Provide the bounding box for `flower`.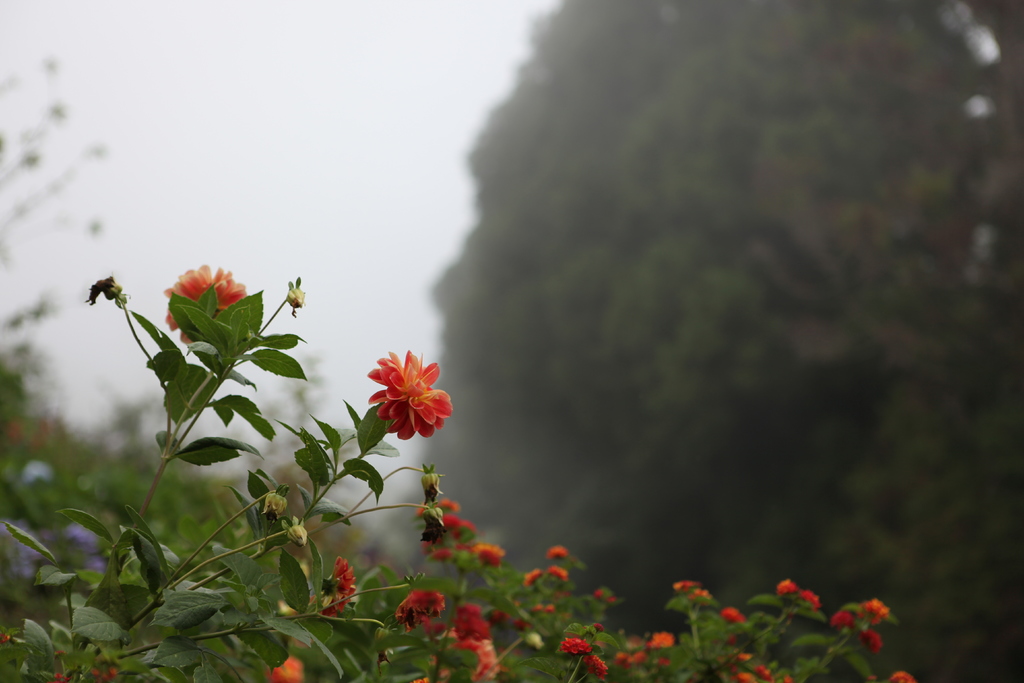
392, 587, 444, 629.
